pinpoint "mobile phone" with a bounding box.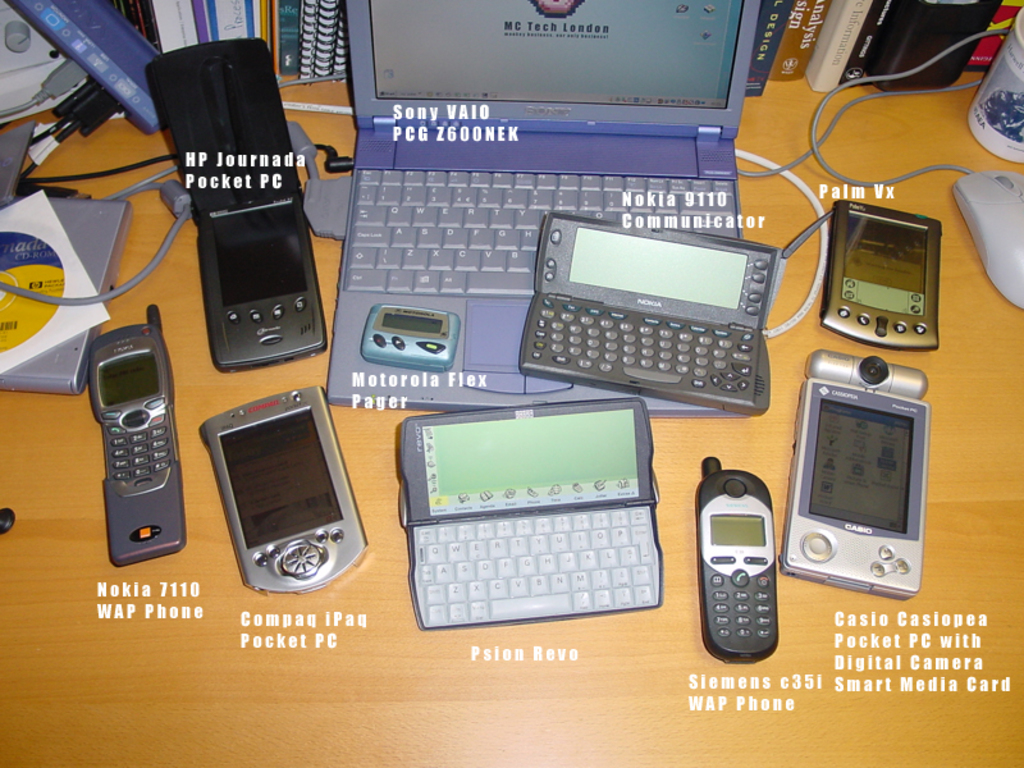
Rect(197, 367, 365, 603).
